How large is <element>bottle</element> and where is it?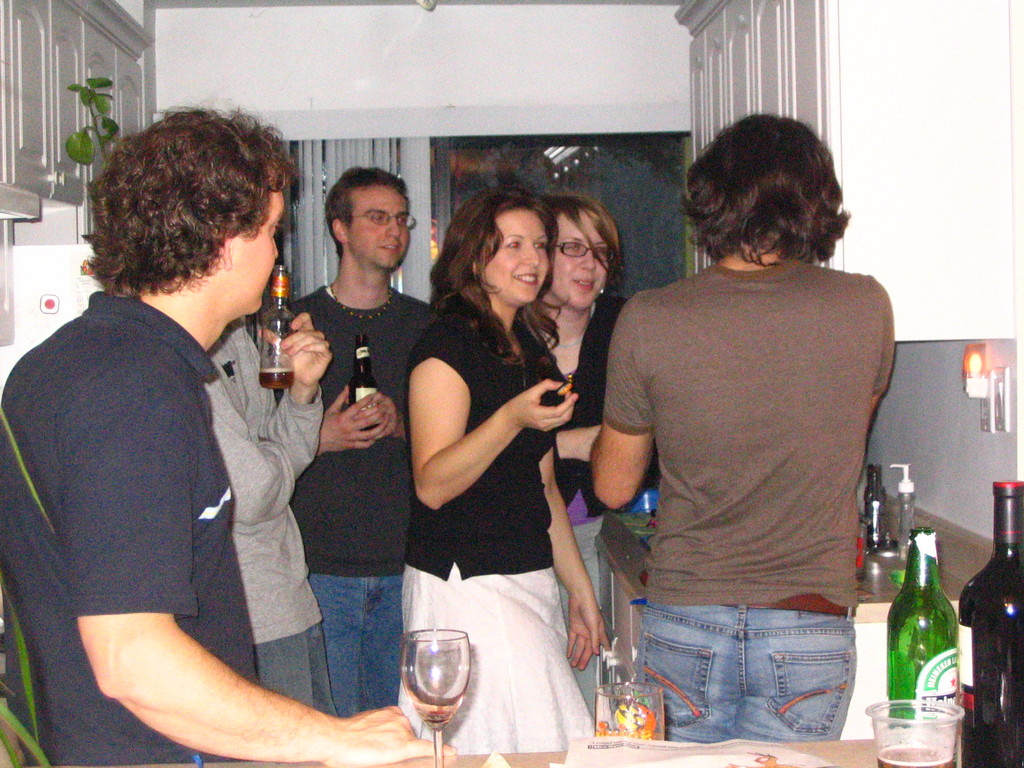
Bounding box: bbox=(253, 262, 300, 394).
